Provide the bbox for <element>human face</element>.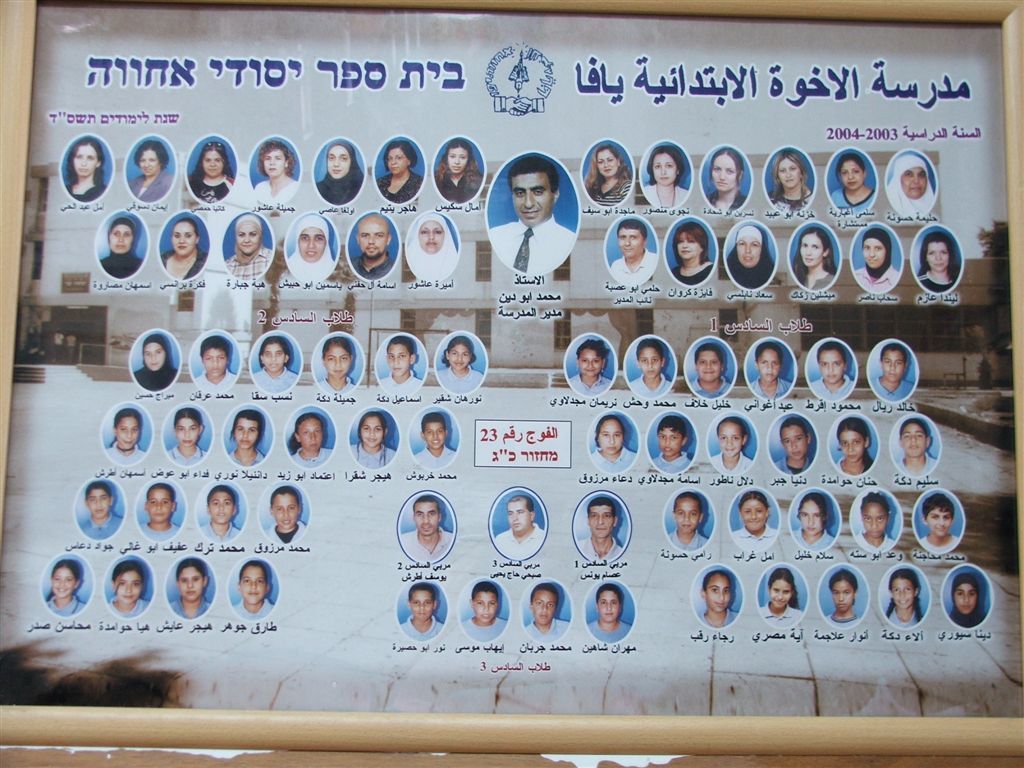
box(111, 568, 140, 605).
